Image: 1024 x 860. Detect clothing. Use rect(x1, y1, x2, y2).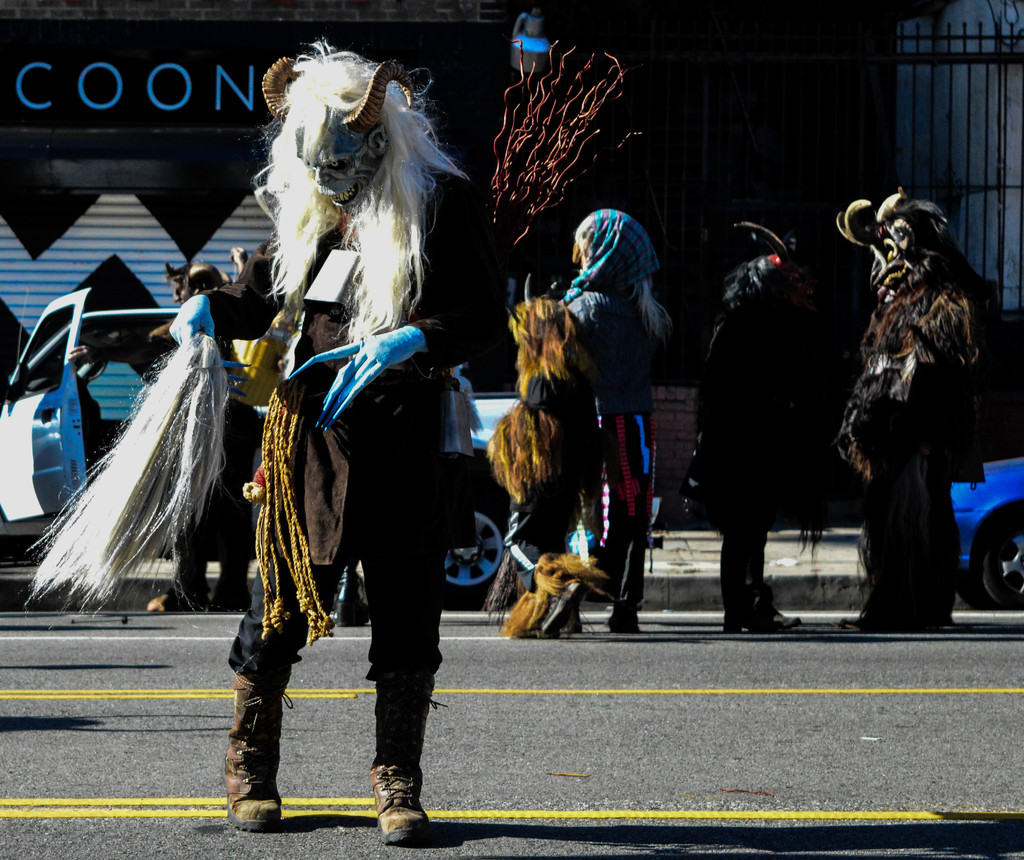
rect(158, 290, 259, 583).
